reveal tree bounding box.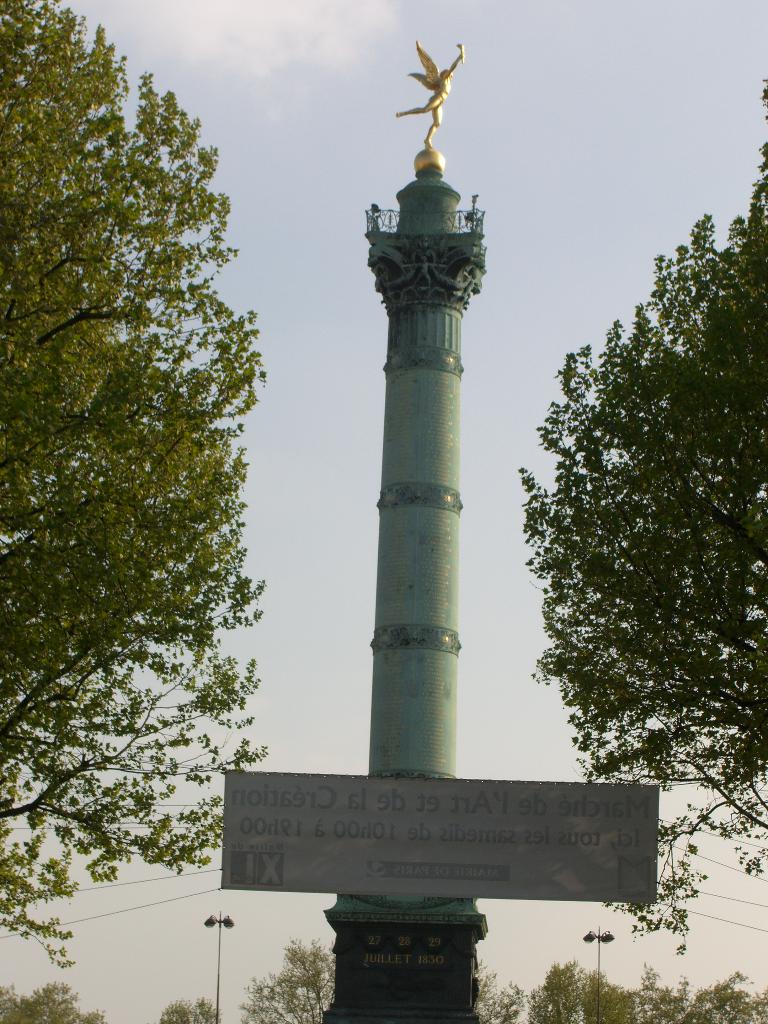
Revealed: crop(696, 969, 750, 1023).
